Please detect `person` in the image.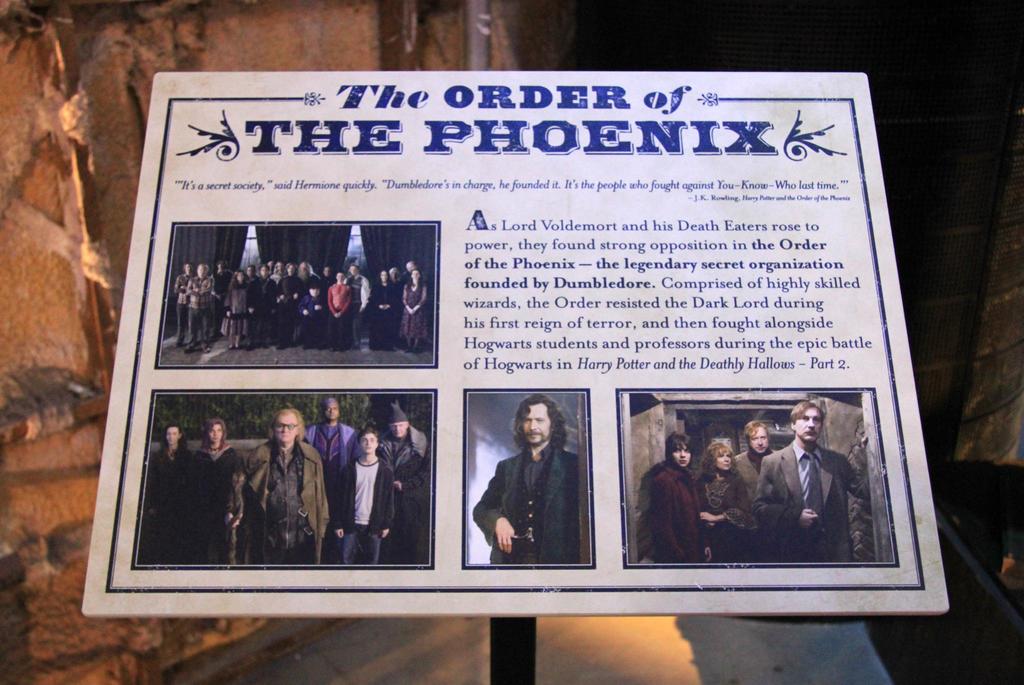
BBox(326, 270, 353, 354).
